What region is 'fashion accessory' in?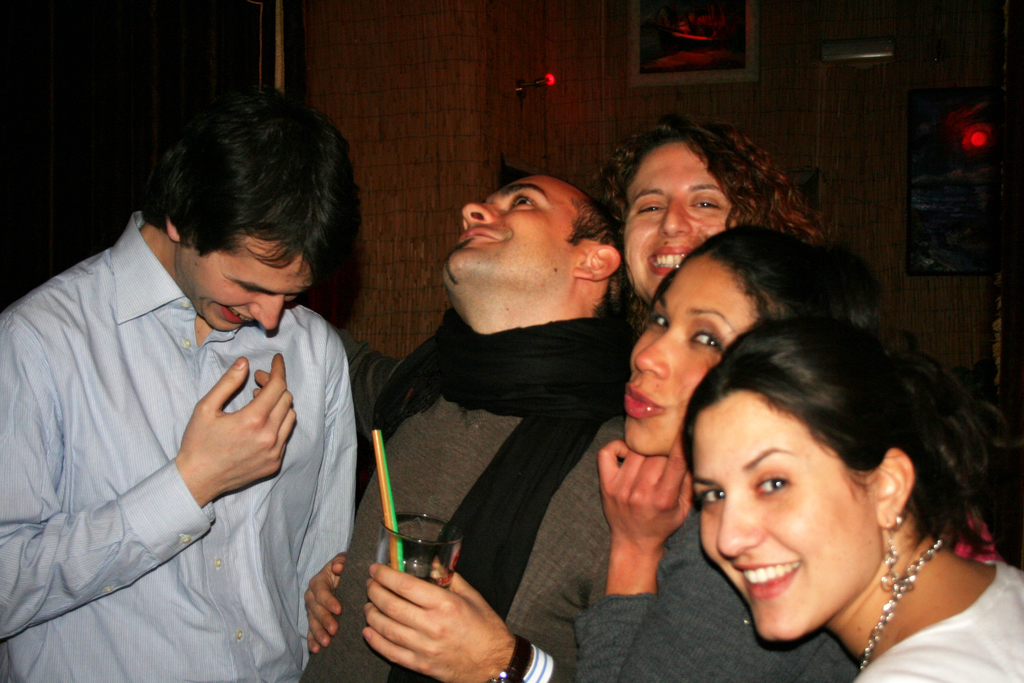
(x1=486, y1=628, x2=531, y2=682).
